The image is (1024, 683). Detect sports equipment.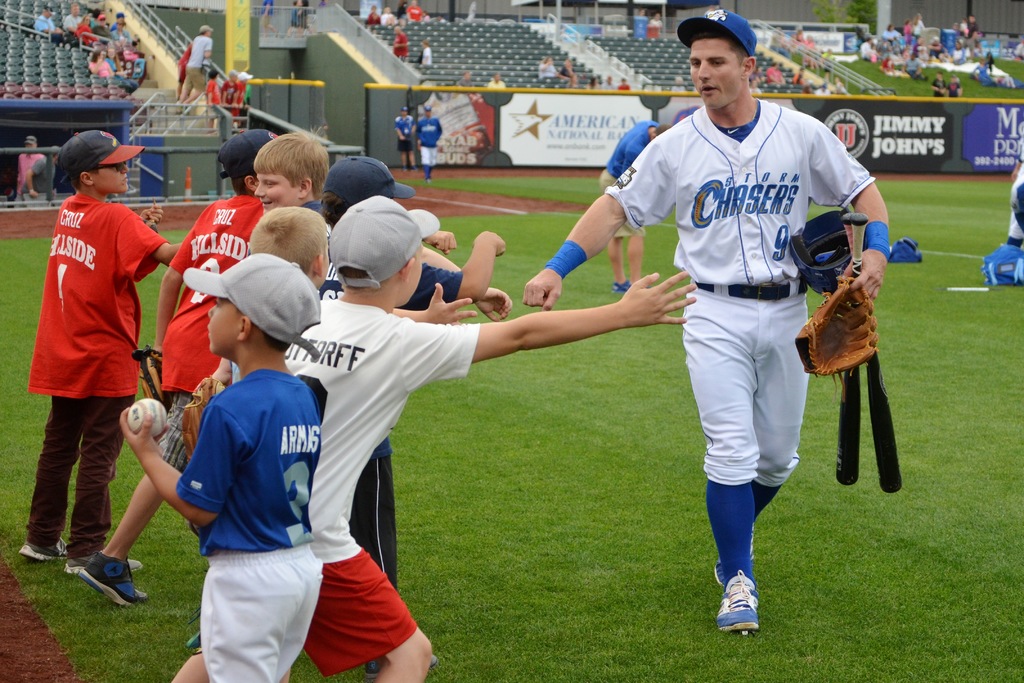
Detection: 127,395,171,436.
